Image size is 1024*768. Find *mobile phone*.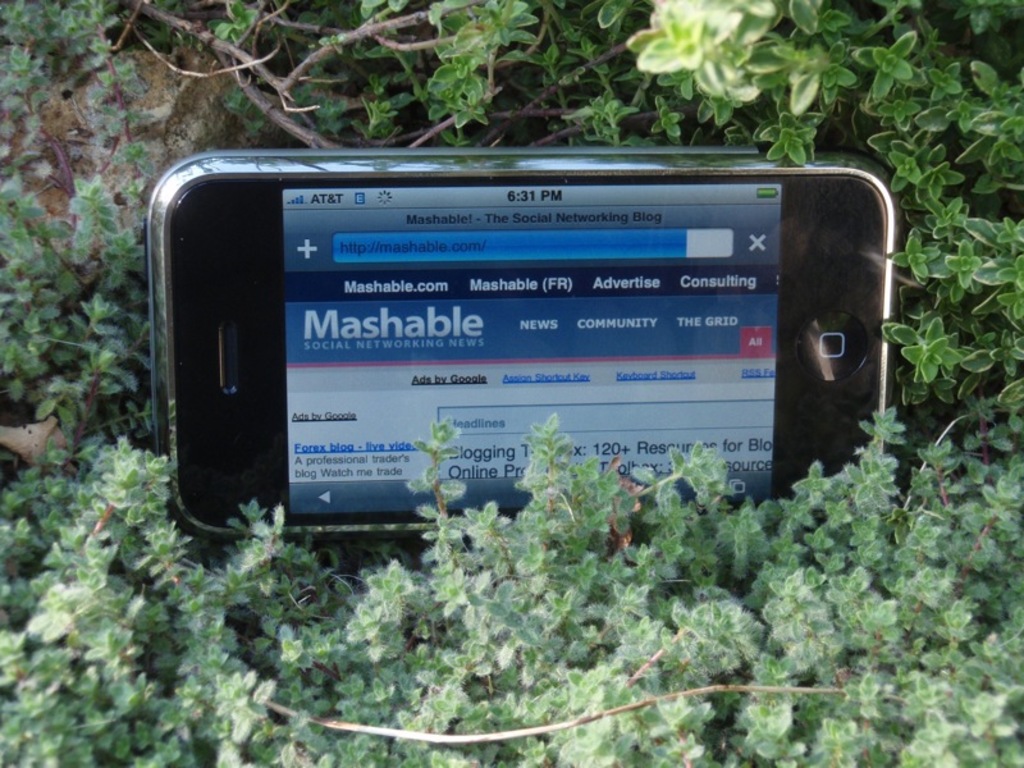
rect(142, 152, 908, 552).
